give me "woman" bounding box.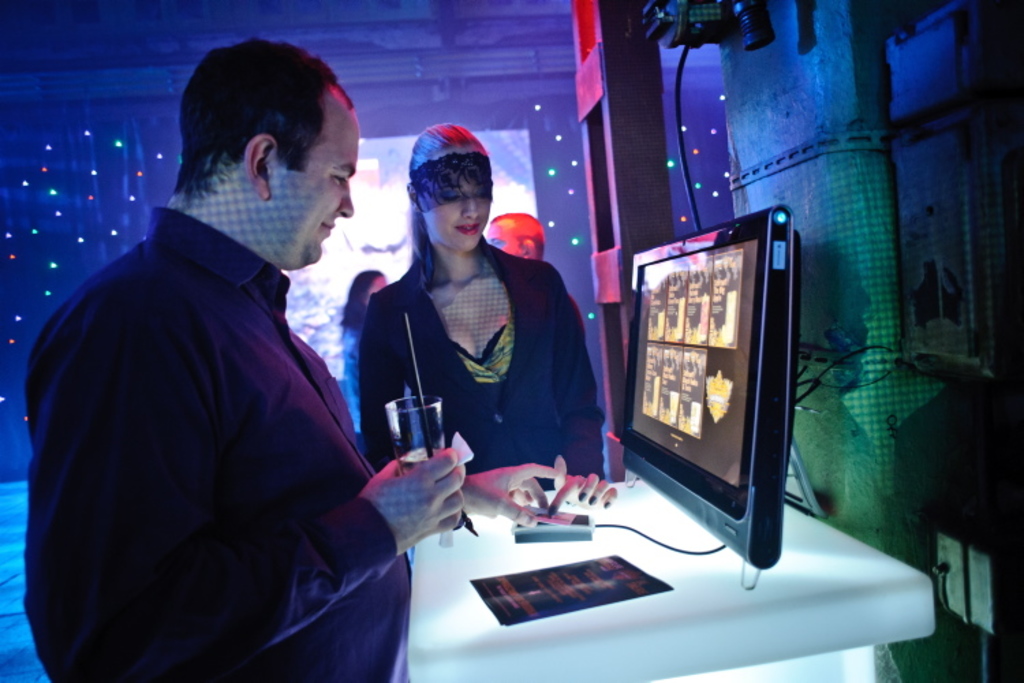
x1=344, y1=133, x2=597, y2=535.
